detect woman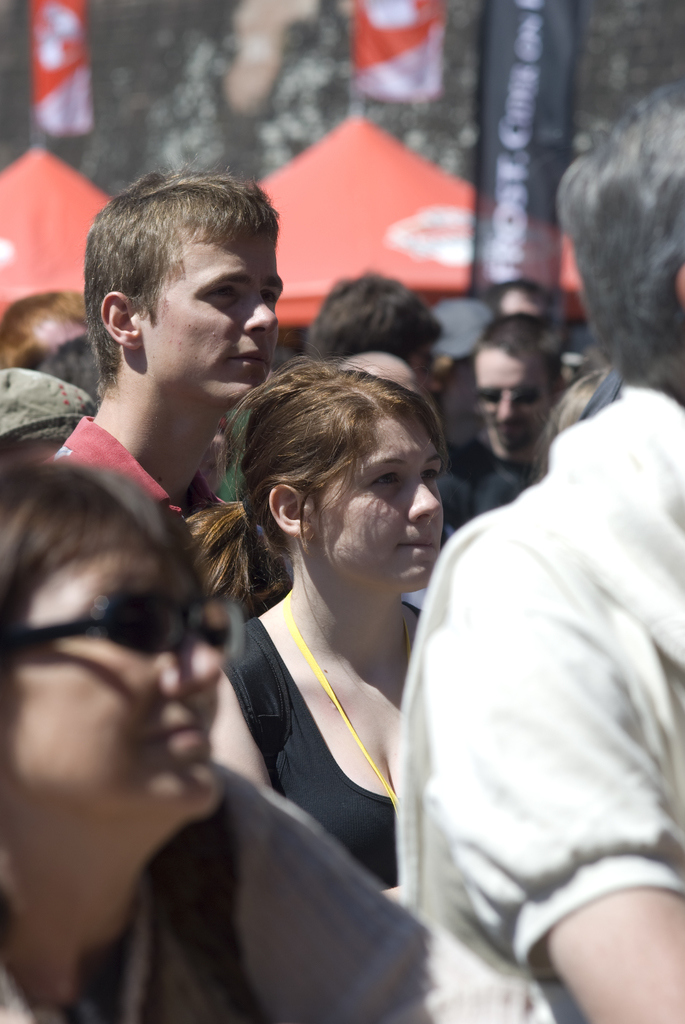
{"x1": 0, "y1": 452, "x2": 555, "y2": 1023}
